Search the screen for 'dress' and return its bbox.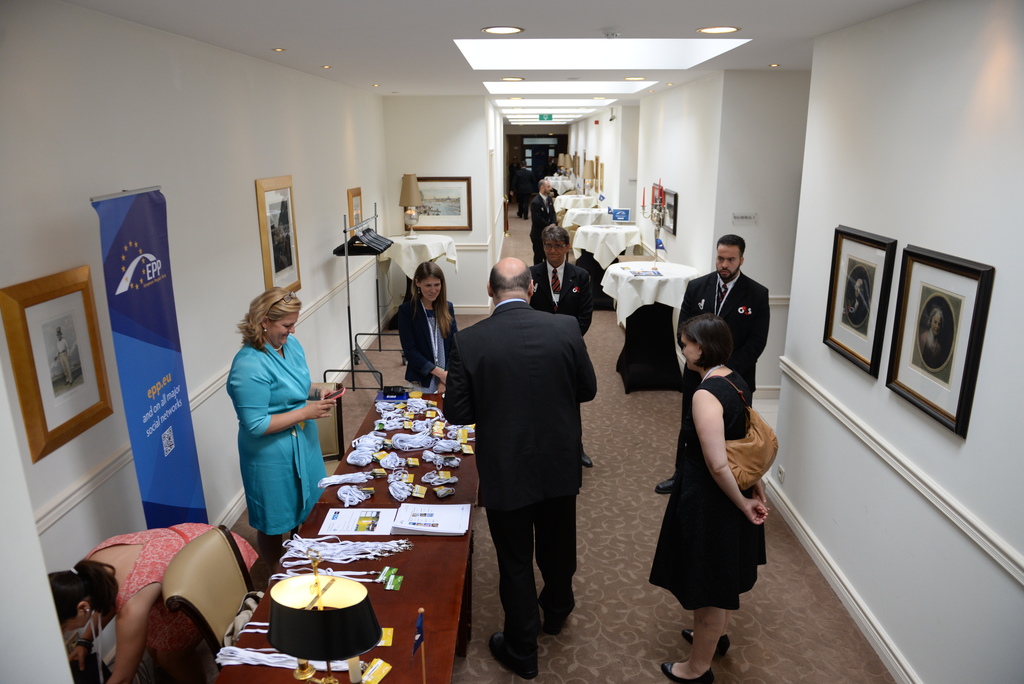
Found: bbox=(75, 531, 259, 636).
